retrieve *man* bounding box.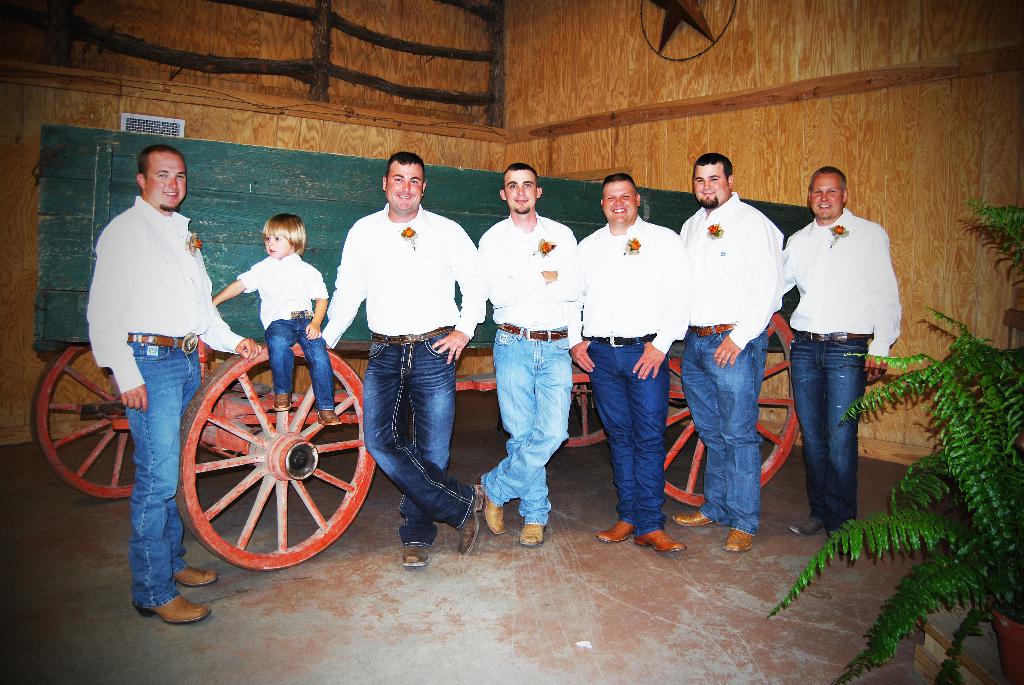
Bounding box: box=[324, 148, 489, 569].
